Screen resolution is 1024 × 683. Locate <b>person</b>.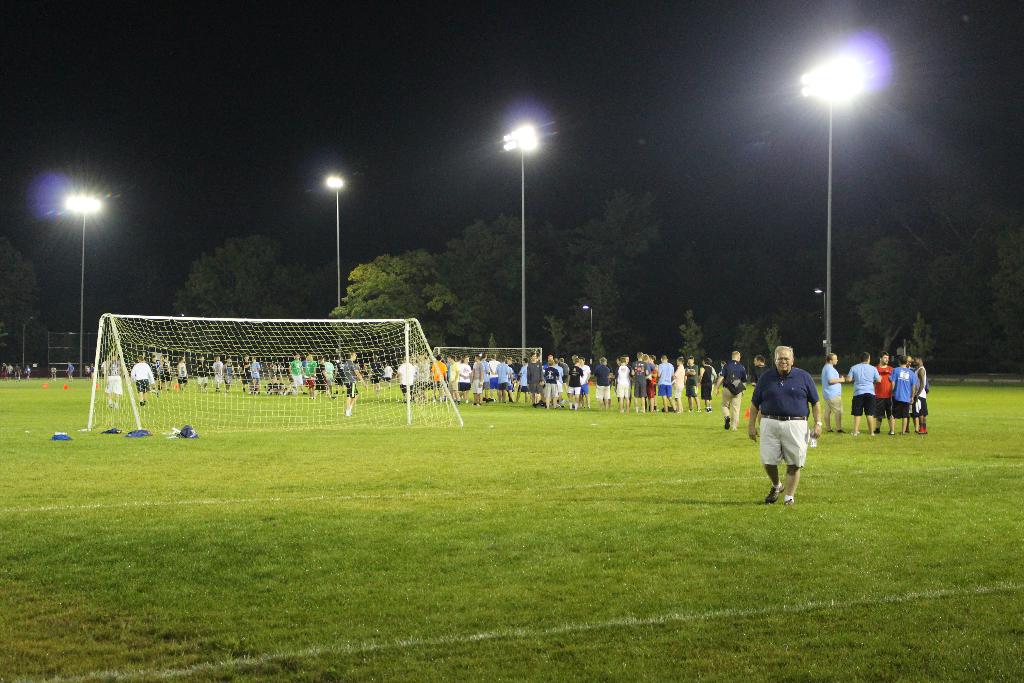
bbox(644, 356, 652, 402).
